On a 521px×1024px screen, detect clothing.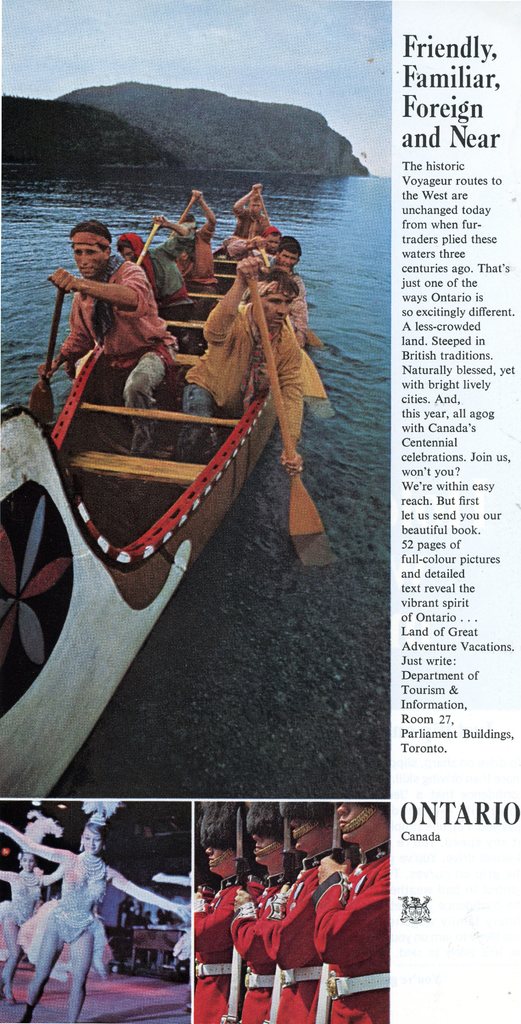
[163,223,216,280].
